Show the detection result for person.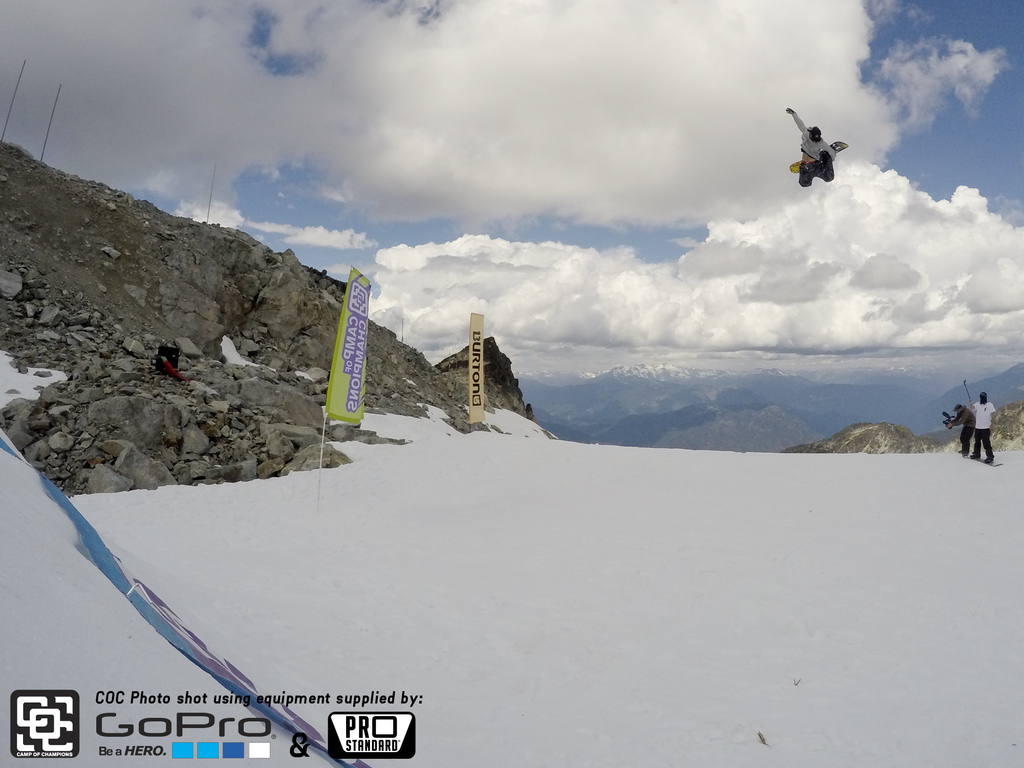
(left=943, top=401, right=979, bottom=455).
